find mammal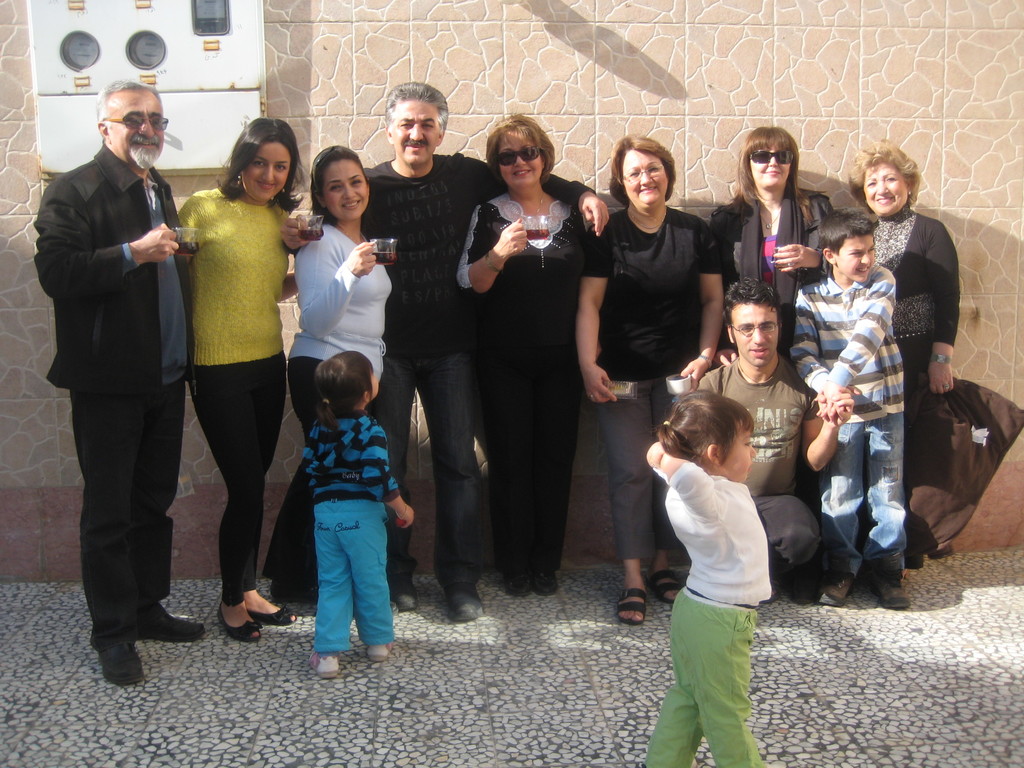
pyautogui.locateOnScreen(150, 128, 296, 657)
